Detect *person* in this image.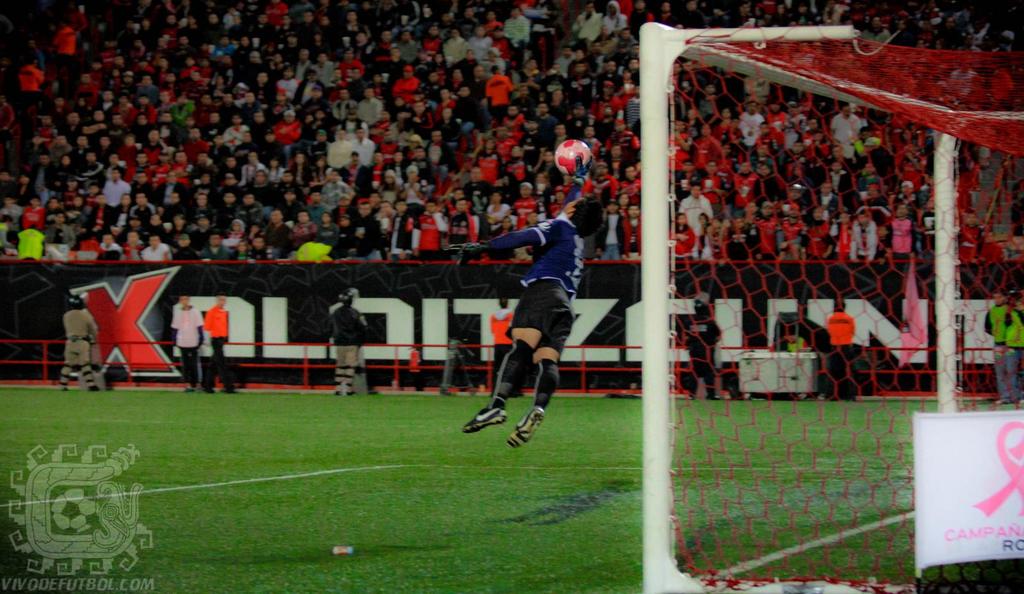
Detection: region(6, 223, 47, 263).
